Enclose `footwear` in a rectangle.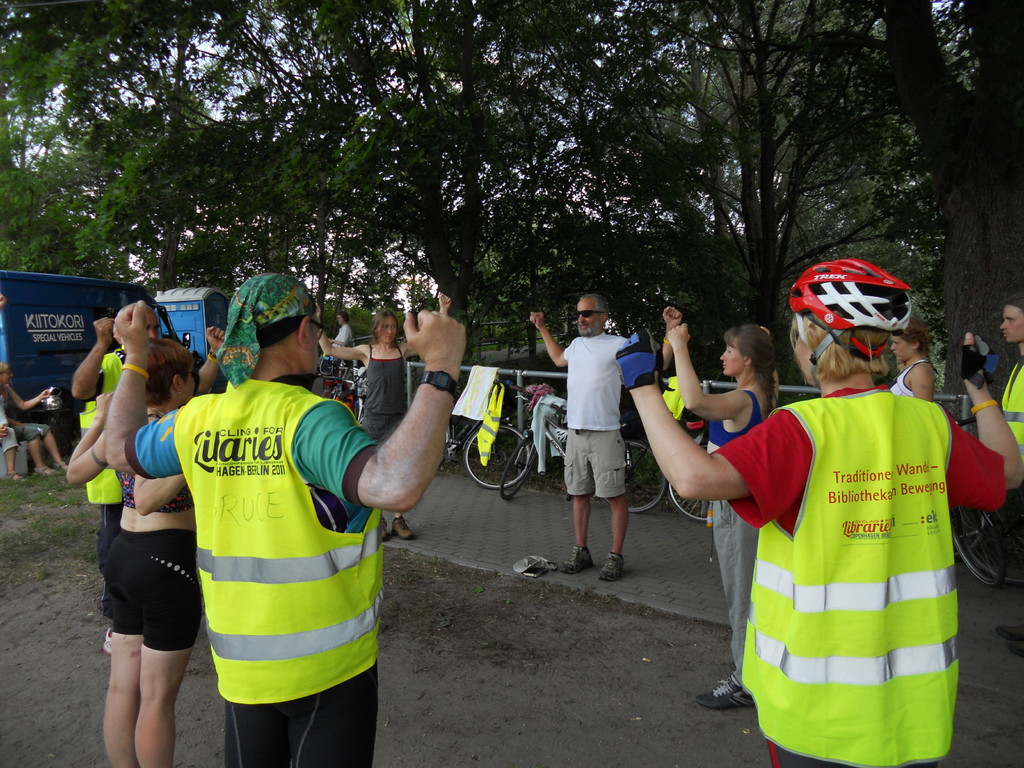
box=[561, 545, 591, 573].
